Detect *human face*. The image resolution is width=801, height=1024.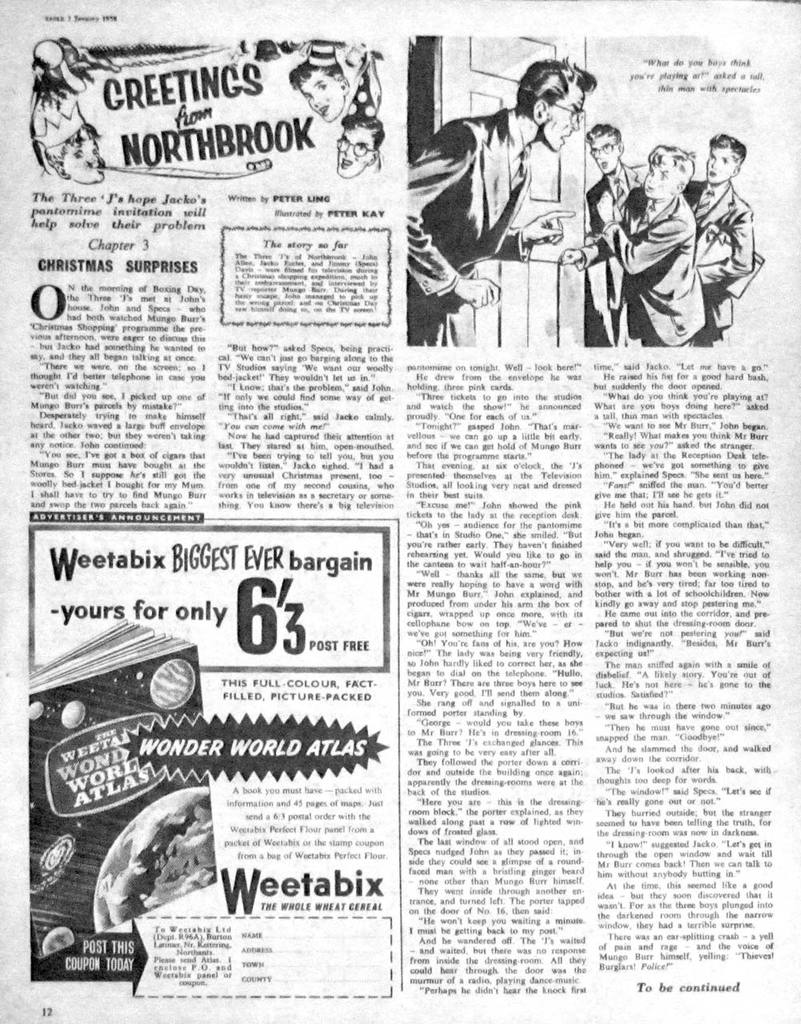
[left=704, top=147, right=727, bottom=175].
